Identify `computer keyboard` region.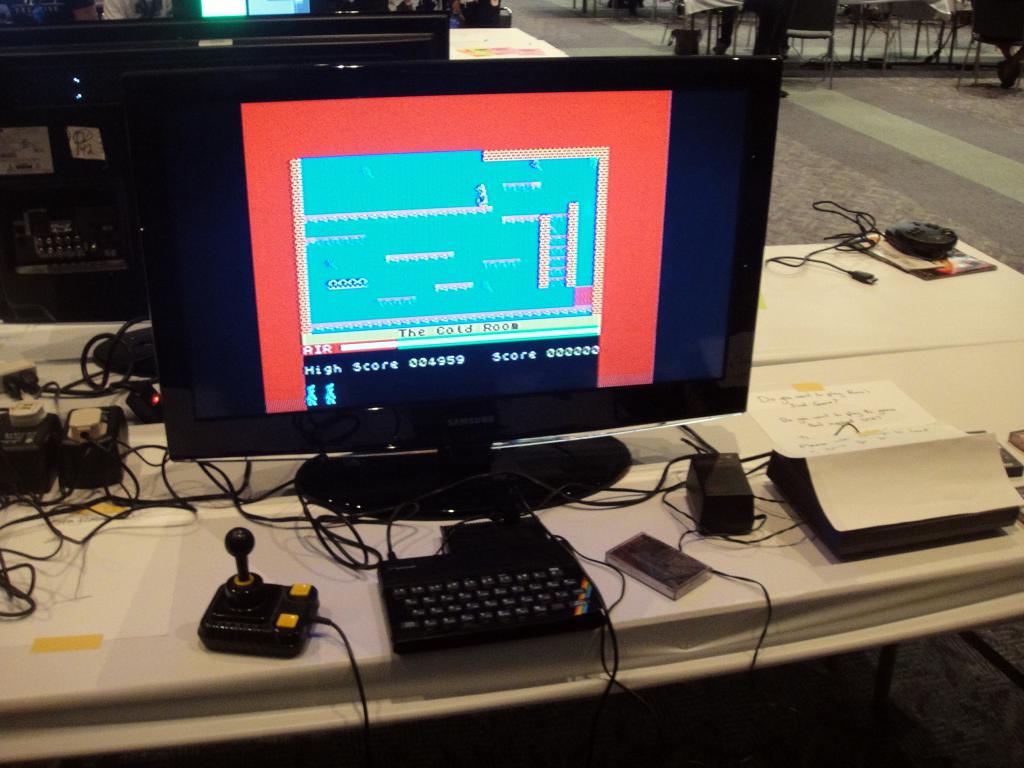
Region: BBox(374, 537, 603, 652).
